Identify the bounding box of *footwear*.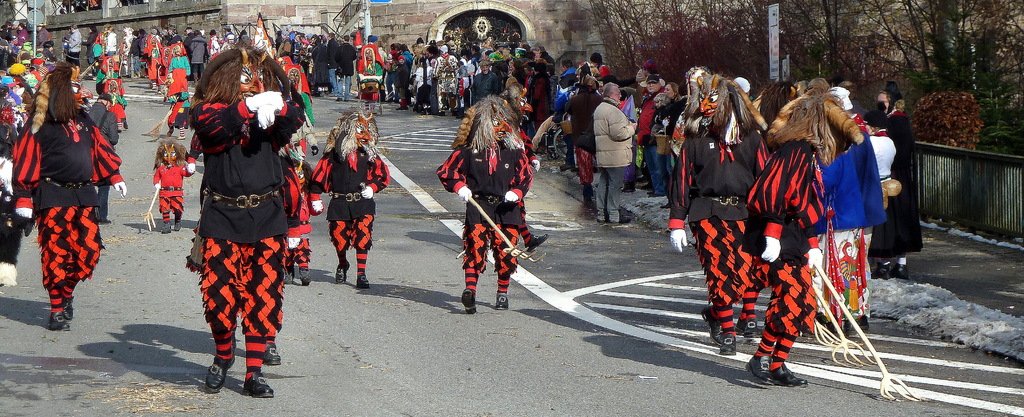
[x1=744, y1=318, x2=760, y2=344].
